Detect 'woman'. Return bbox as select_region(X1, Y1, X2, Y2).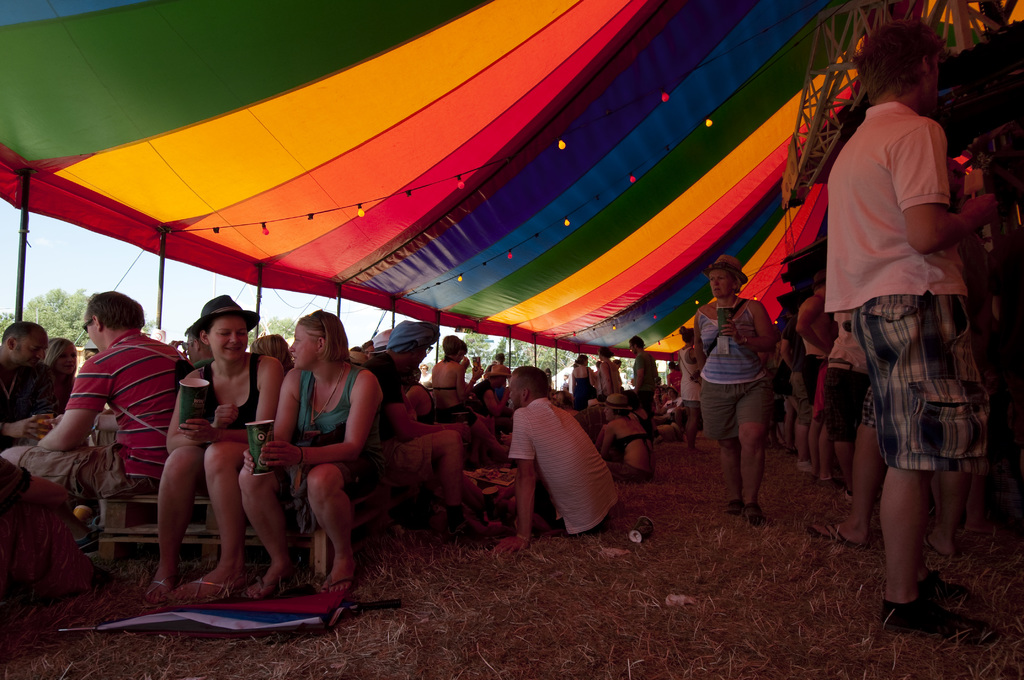
select_region(596, 345, 626, 404).
